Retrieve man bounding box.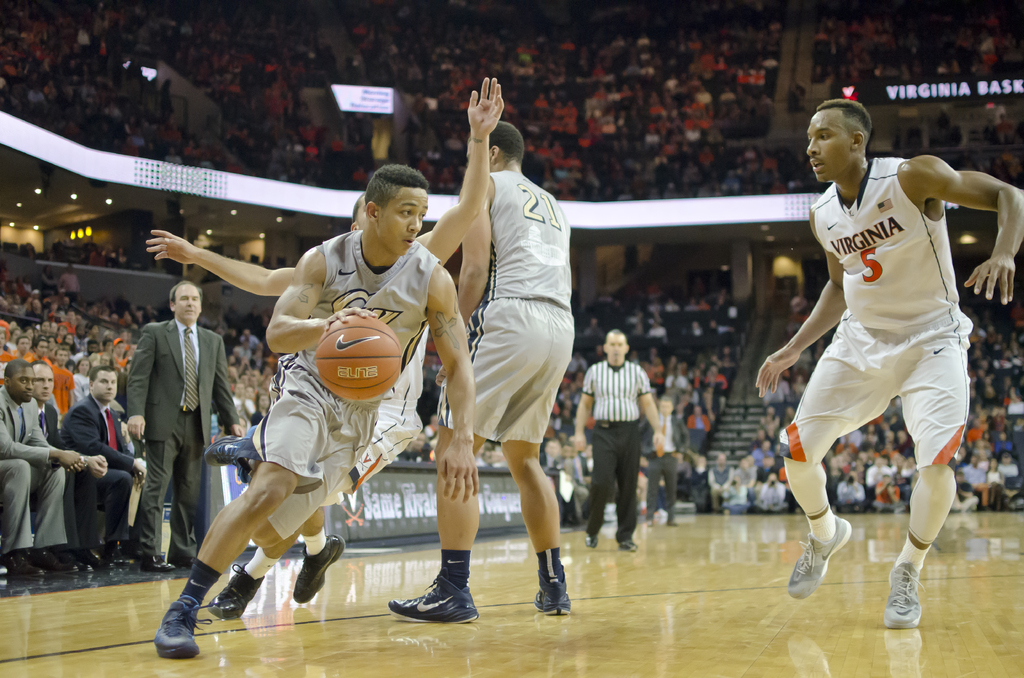
Bounding box: bbox(145, 75, 507, 616).
